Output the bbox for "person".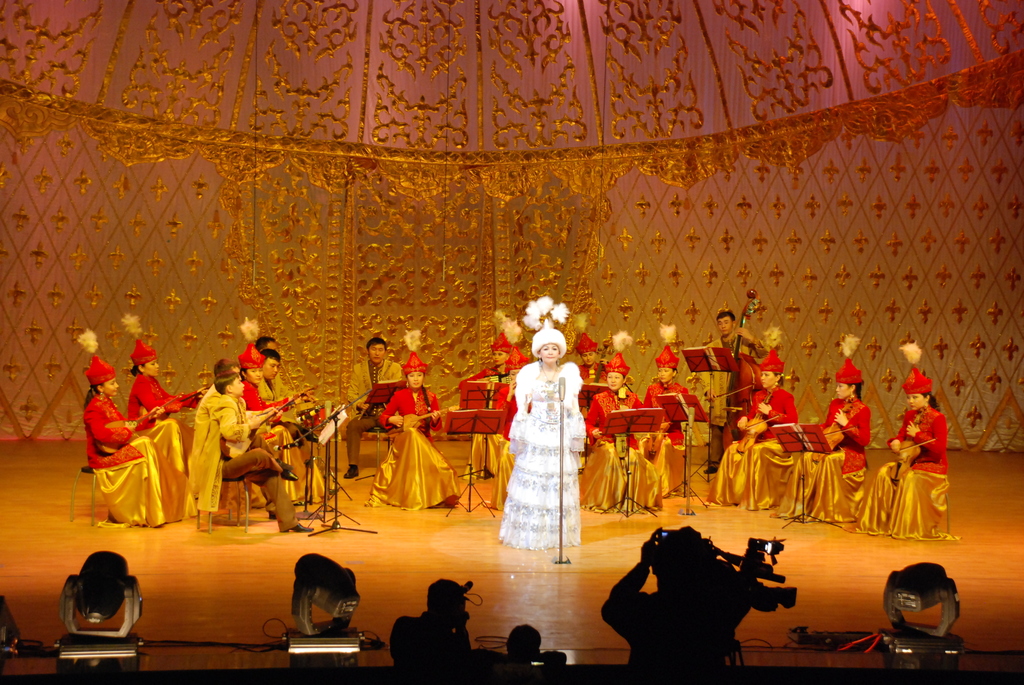
box=[355, 344, 399, 480].
